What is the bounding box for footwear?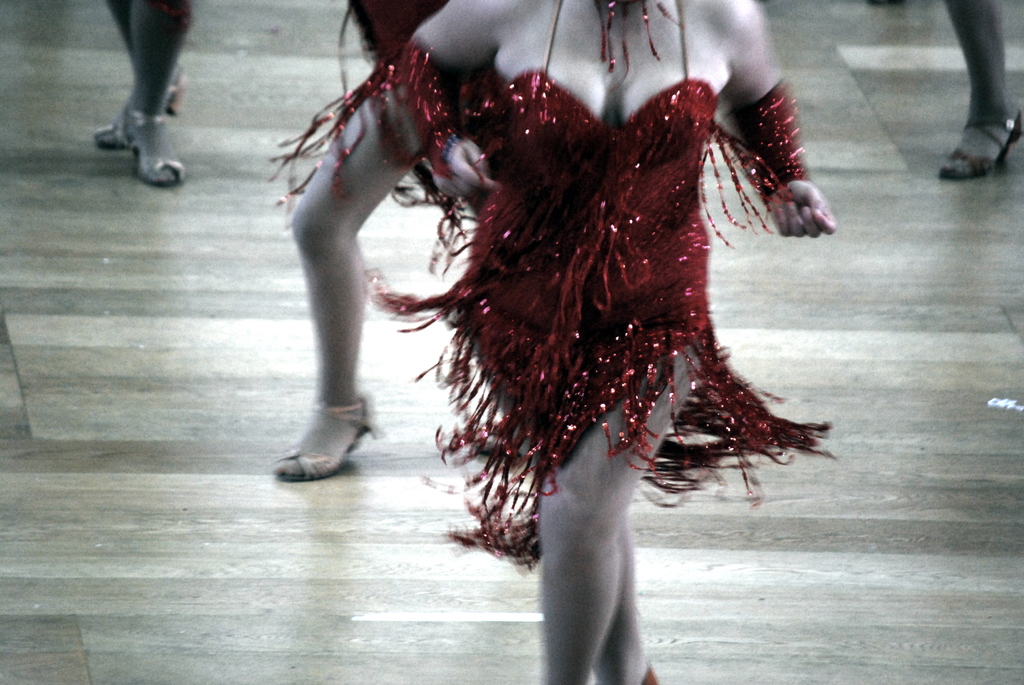
region(93, 64, 189, 149).
